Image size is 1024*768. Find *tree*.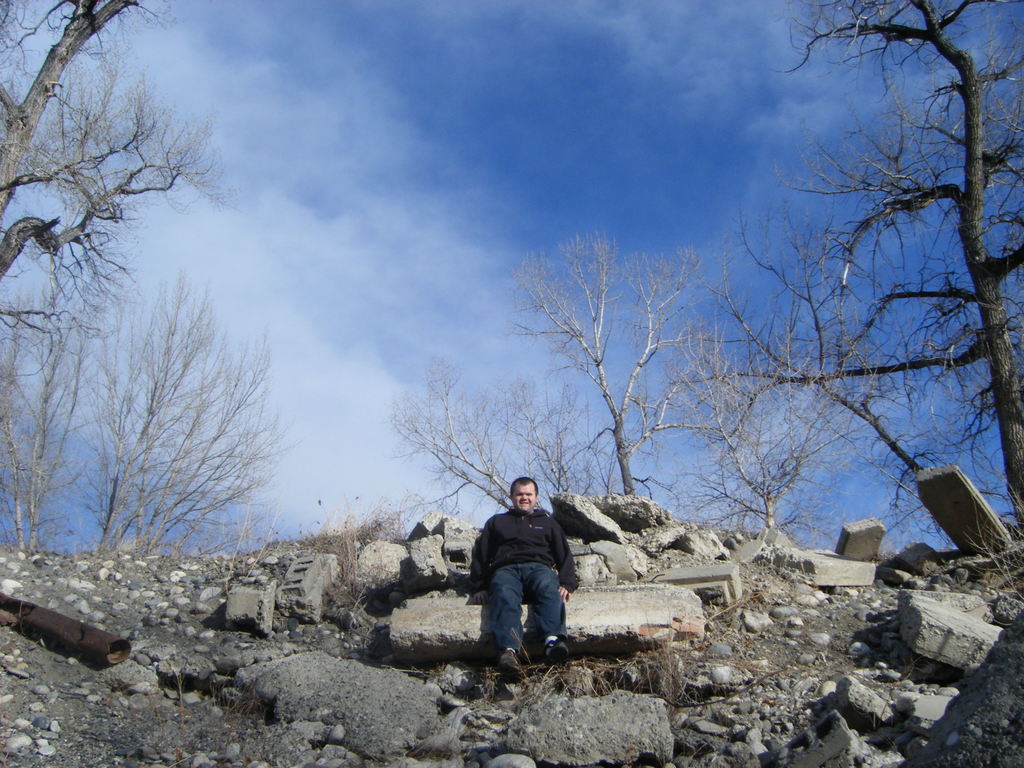
<box>0,0,266,555</box>.
